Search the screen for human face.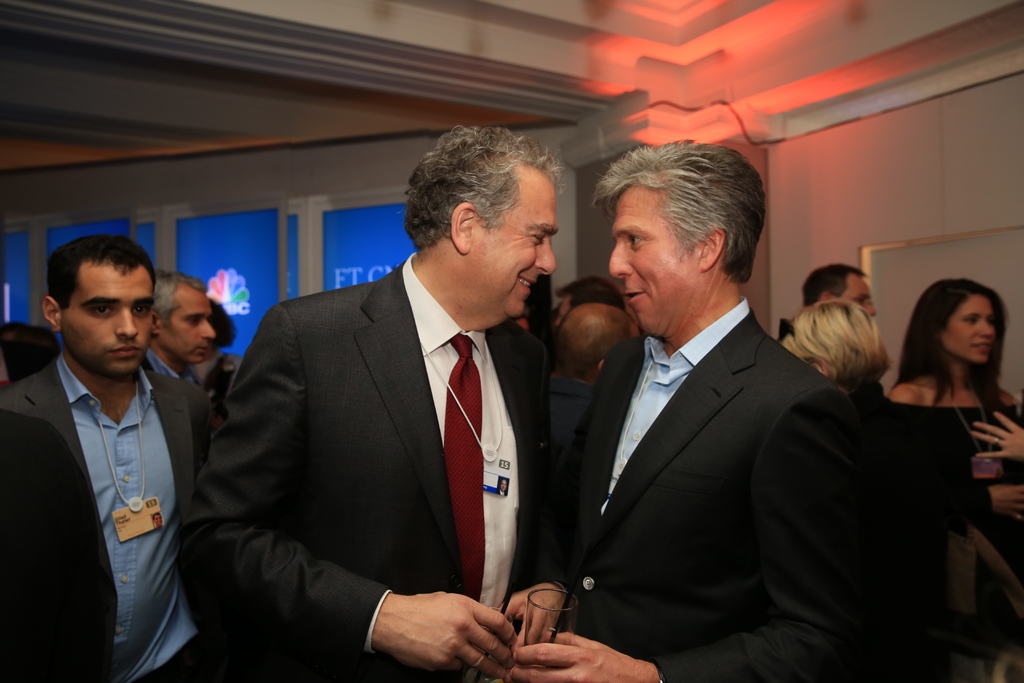
Found at 839:270:879:320.
